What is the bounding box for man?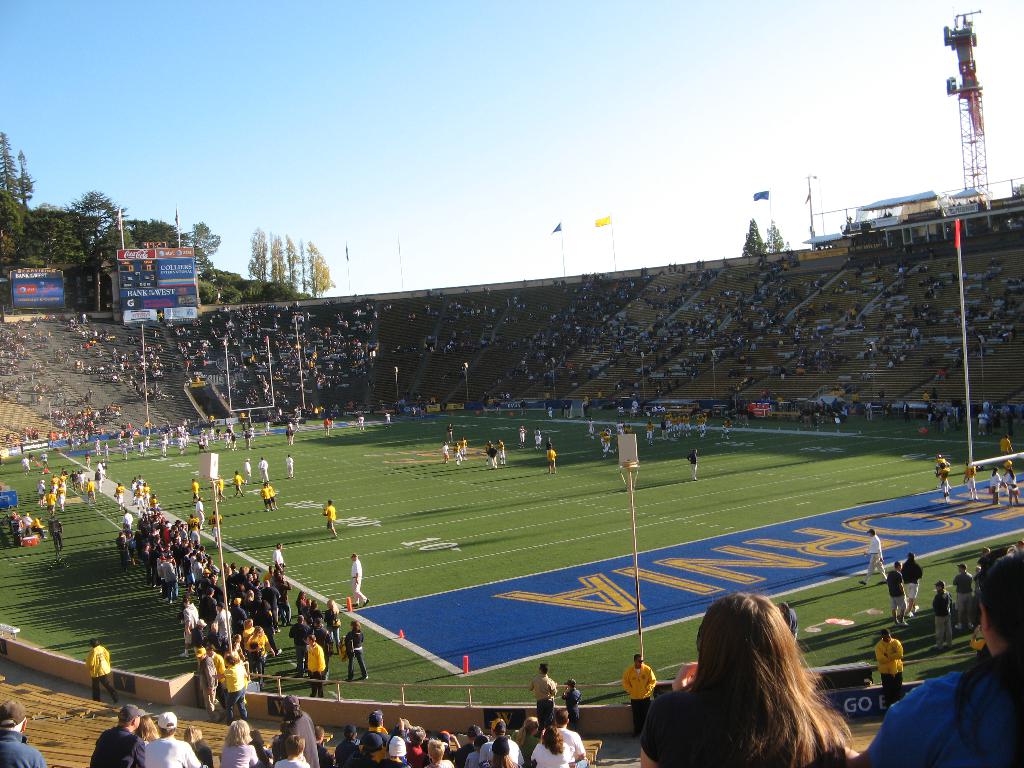
307:631:333:696.
